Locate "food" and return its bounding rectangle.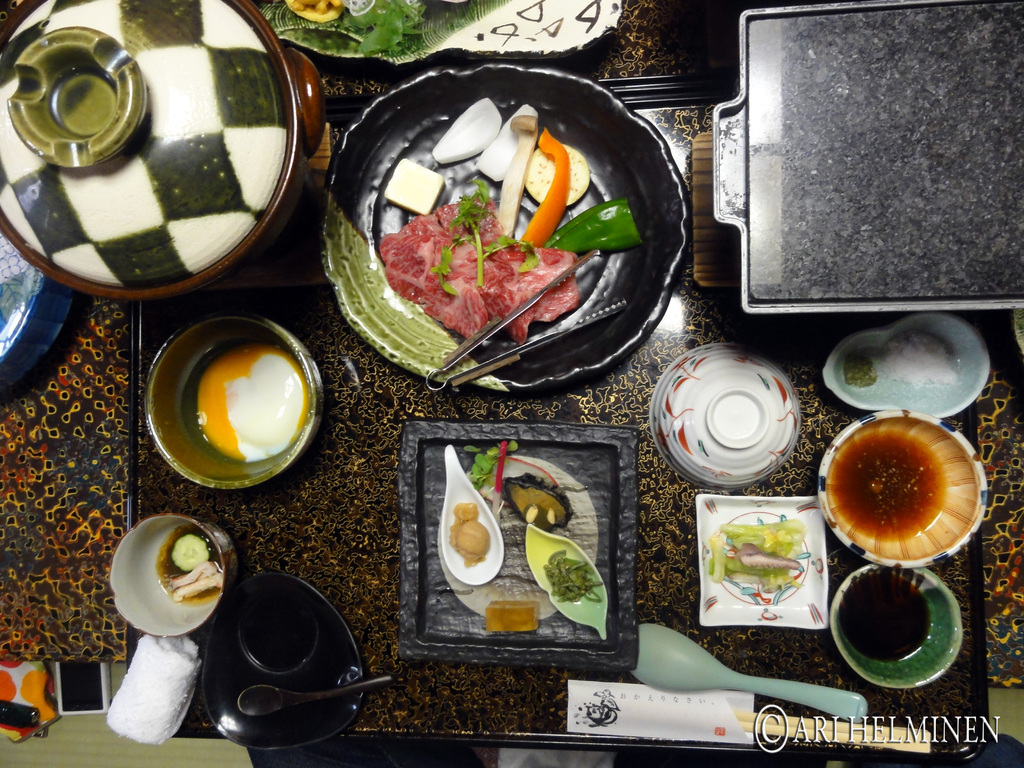
select_region(835, 572, 932, 663).
